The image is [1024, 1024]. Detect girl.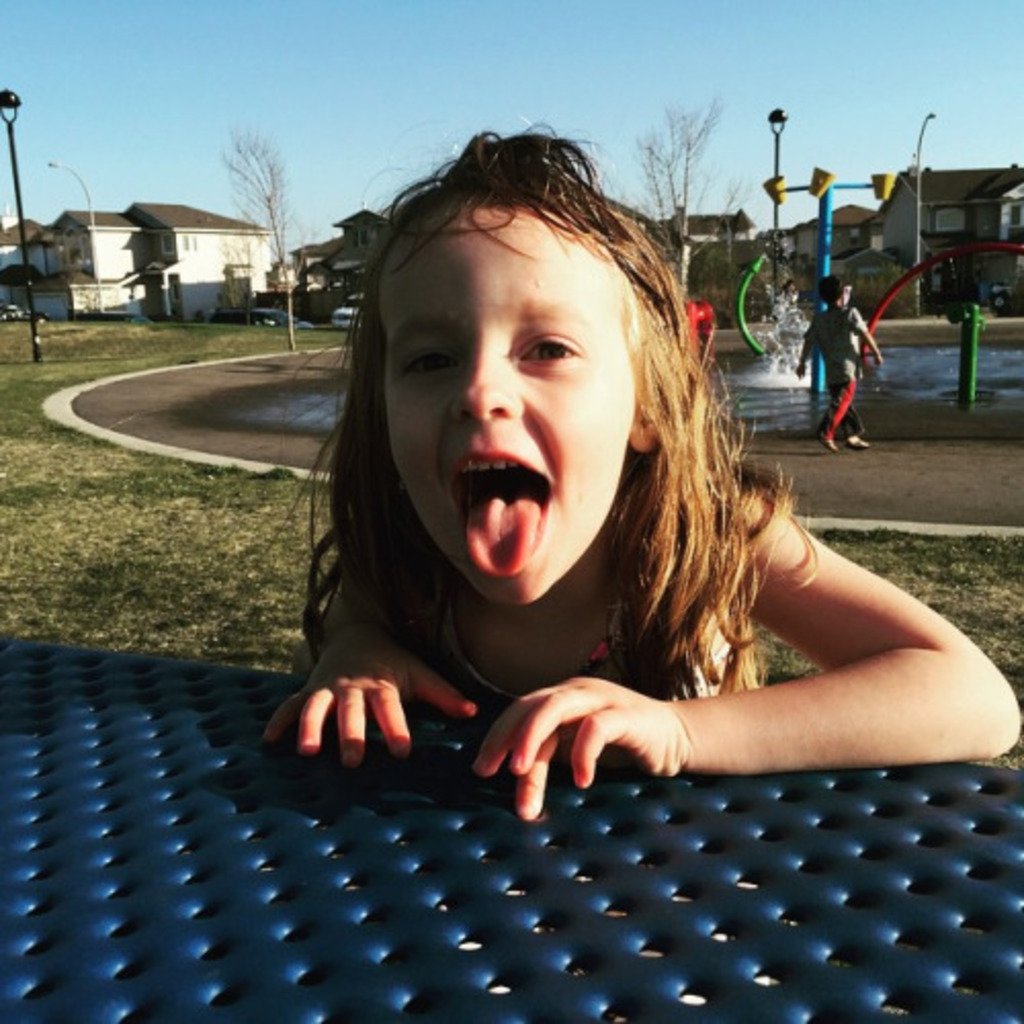
Detection: box=[262, 119, 1018, 827].
